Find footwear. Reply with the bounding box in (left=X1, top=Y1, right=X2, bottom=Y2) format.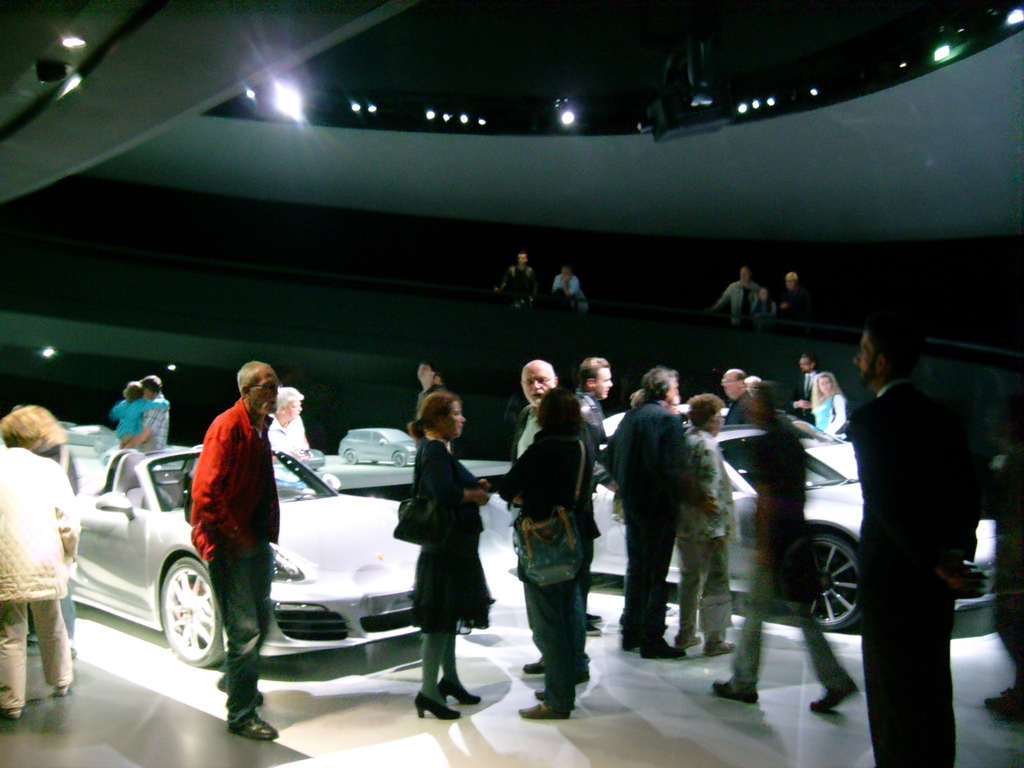
(left=986, top=686, right=1023, bottom=712).
